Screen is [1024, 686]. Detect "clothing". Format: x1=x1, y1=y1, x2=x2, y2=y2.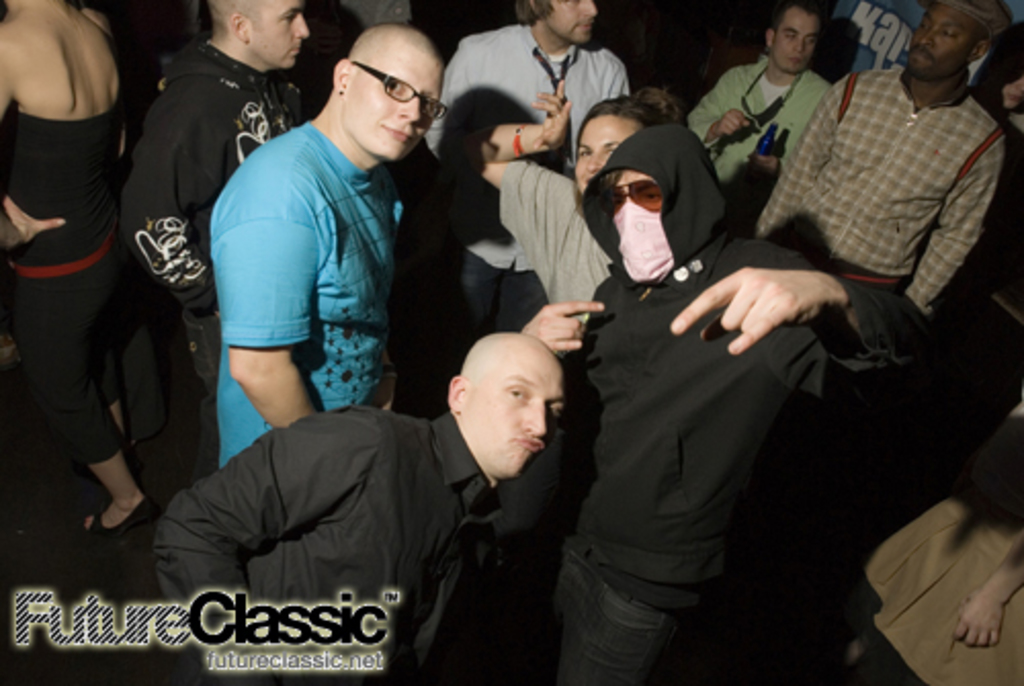
x1=500, y1=152, x2=604, y2=321.
